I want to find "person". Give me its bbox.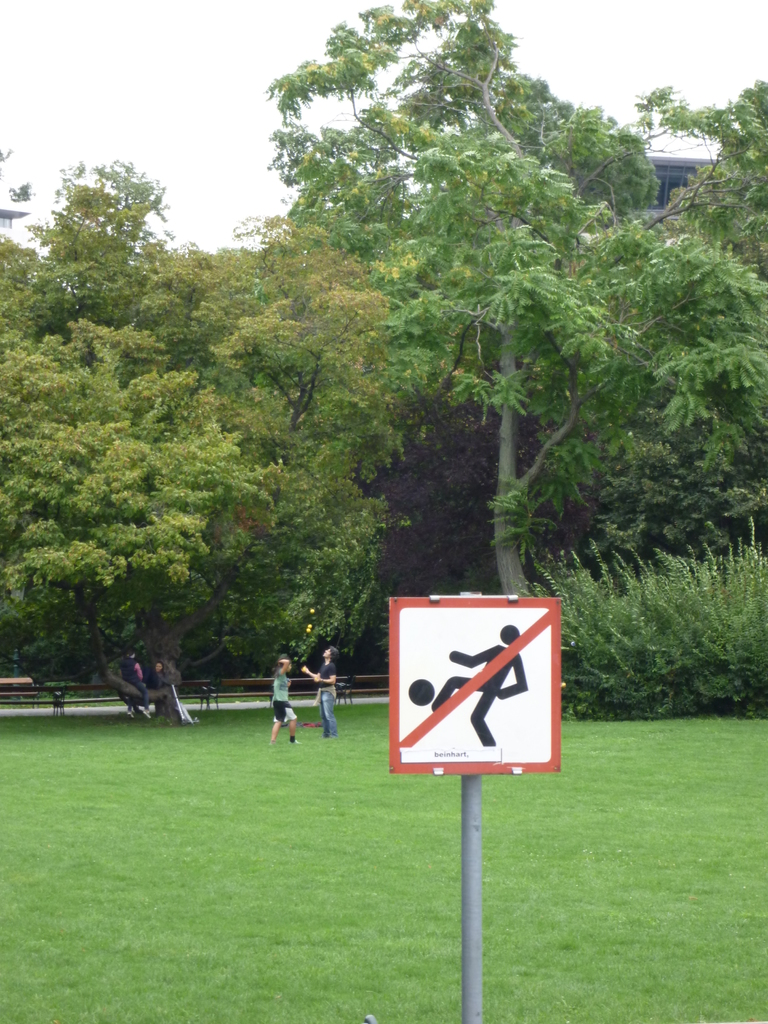
[x1=303, y1=644, x2=342, y2=742].
